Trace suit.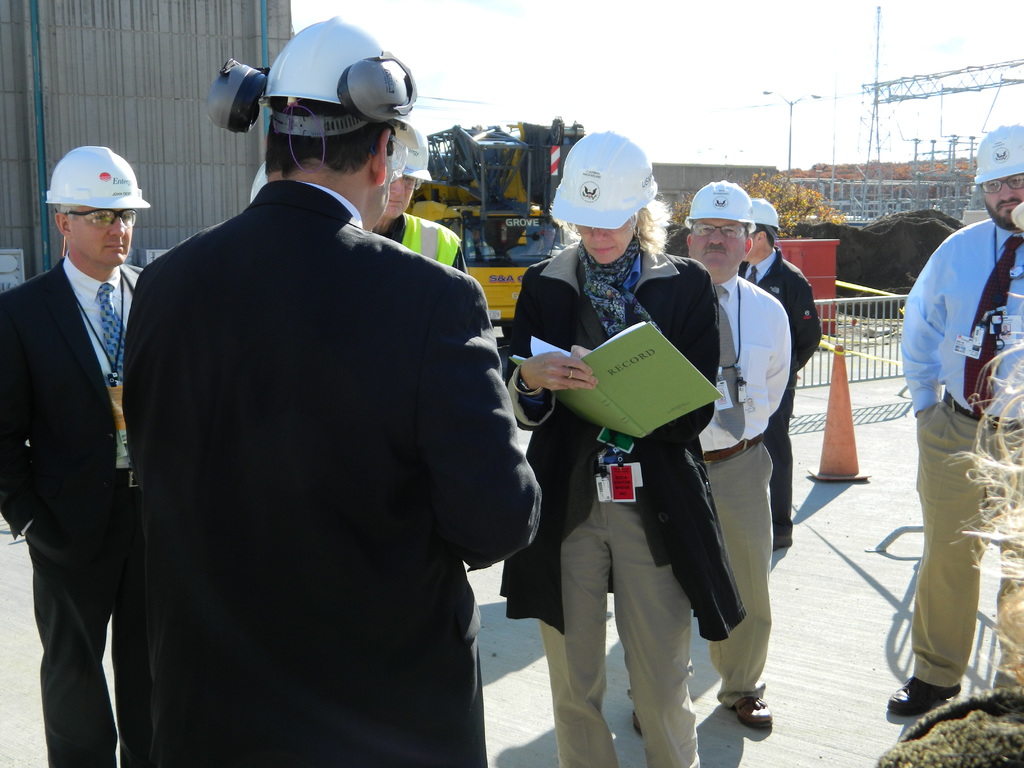
Traced to left=0, top=260, right=143, bottom=767.
